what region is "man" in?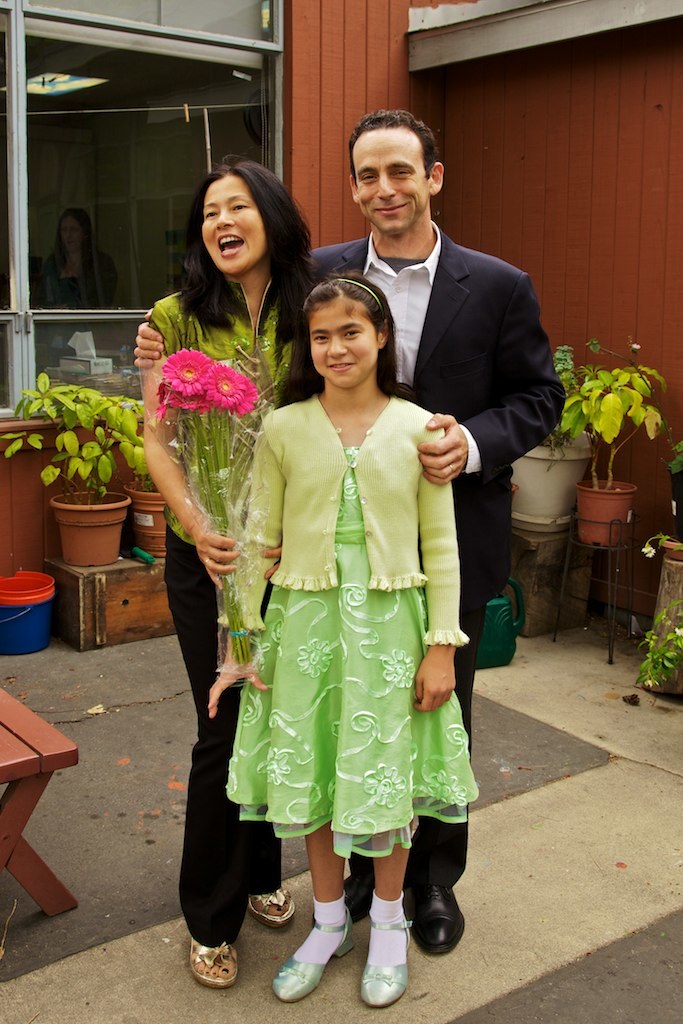
132:105:565:952.
